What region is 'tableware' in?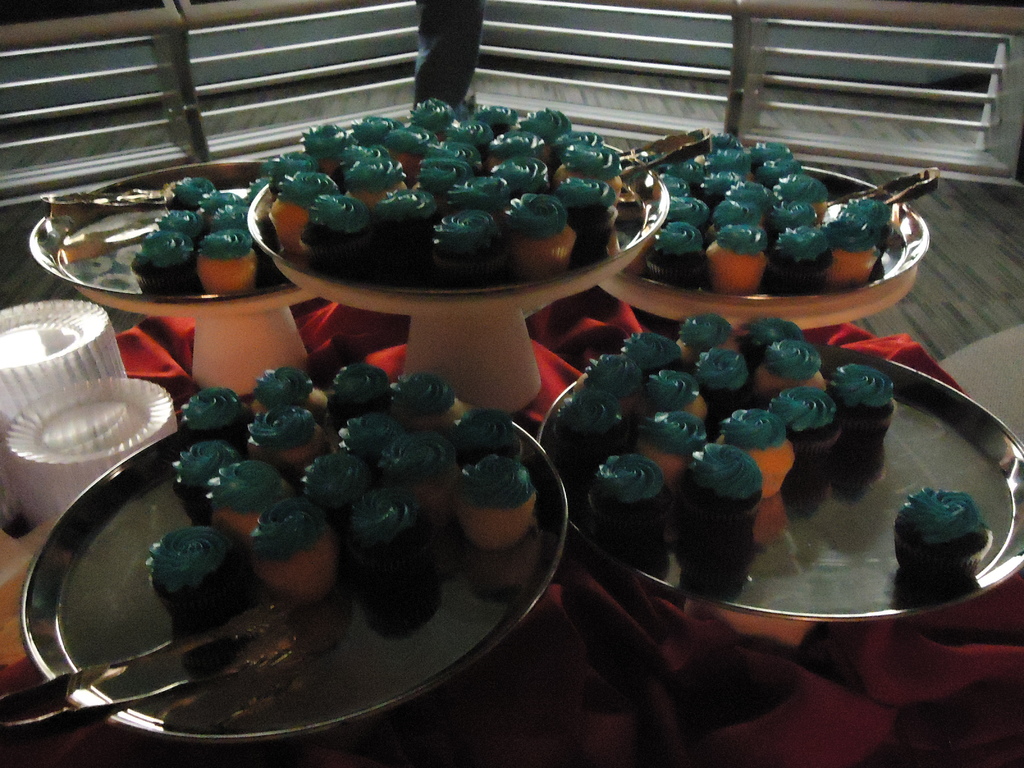
[536,337,1023,626].
